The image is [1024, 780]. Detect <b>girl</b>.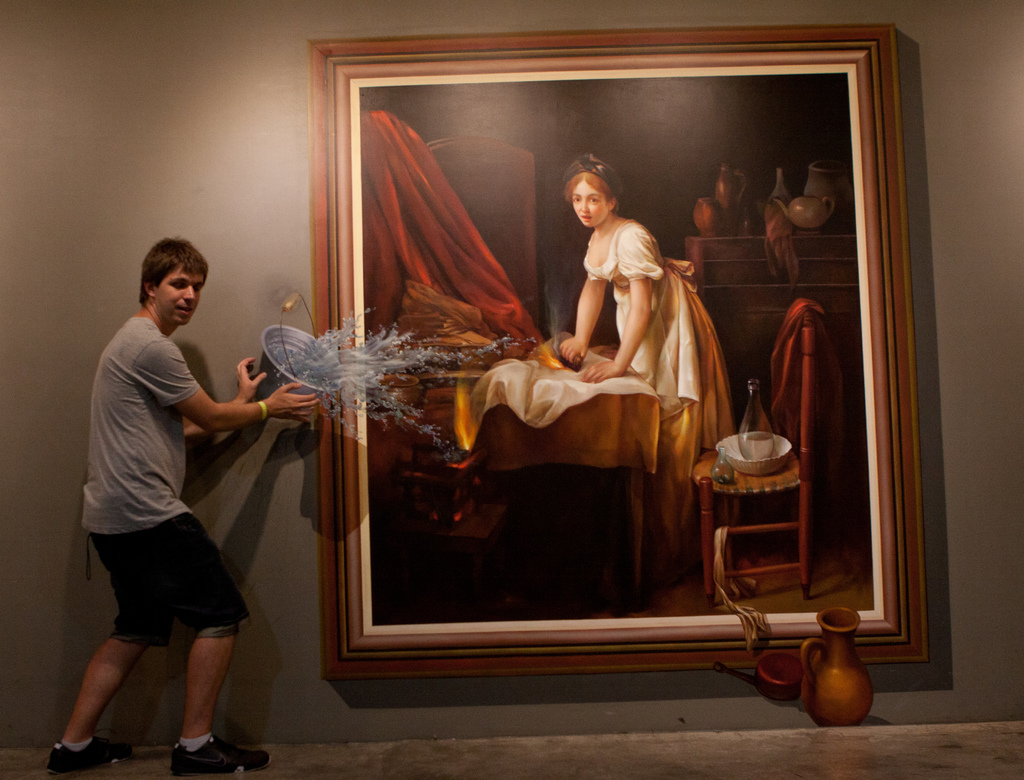
Detection: 554,151,756,582.
